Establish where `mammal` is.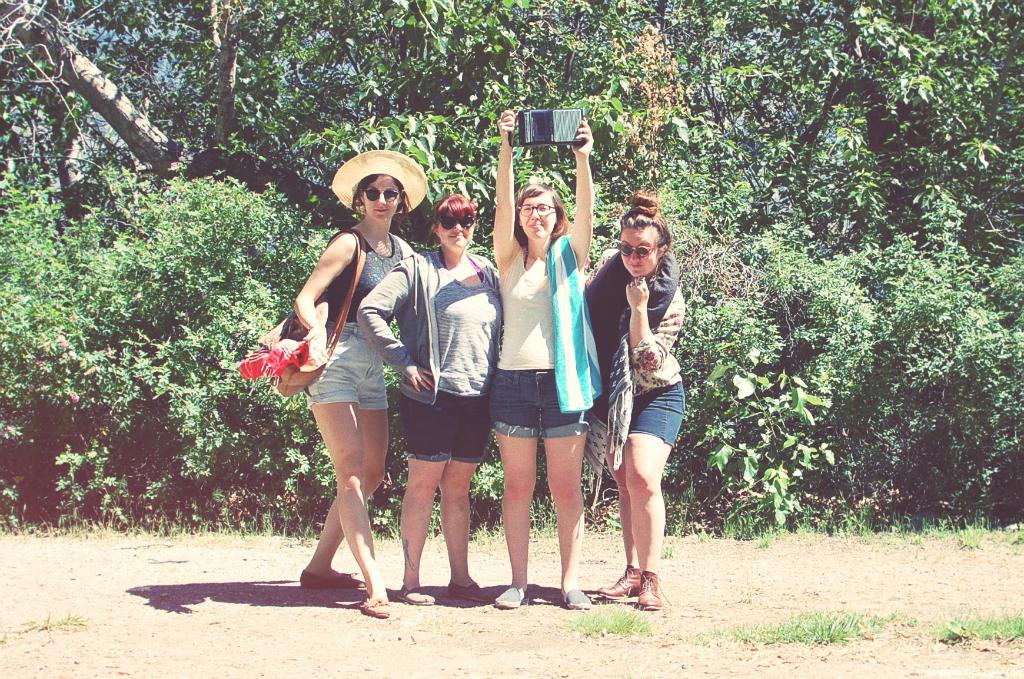
Established at x1=598, y1=191, x2=705, y2=596.
